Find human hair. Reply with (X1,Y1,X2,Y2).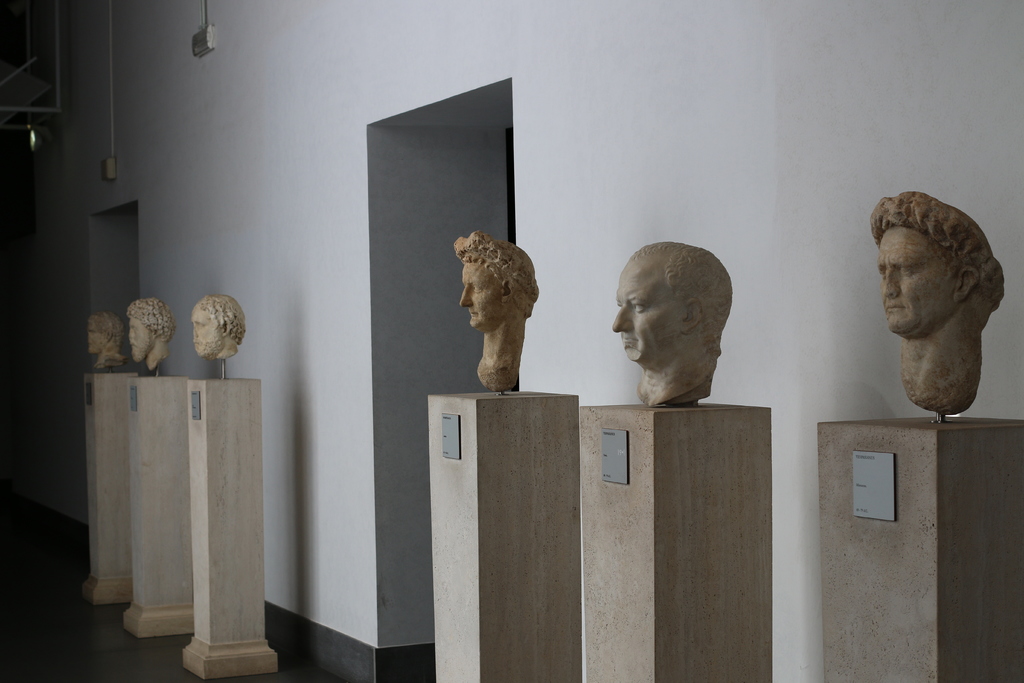
(631,242,735,356).
